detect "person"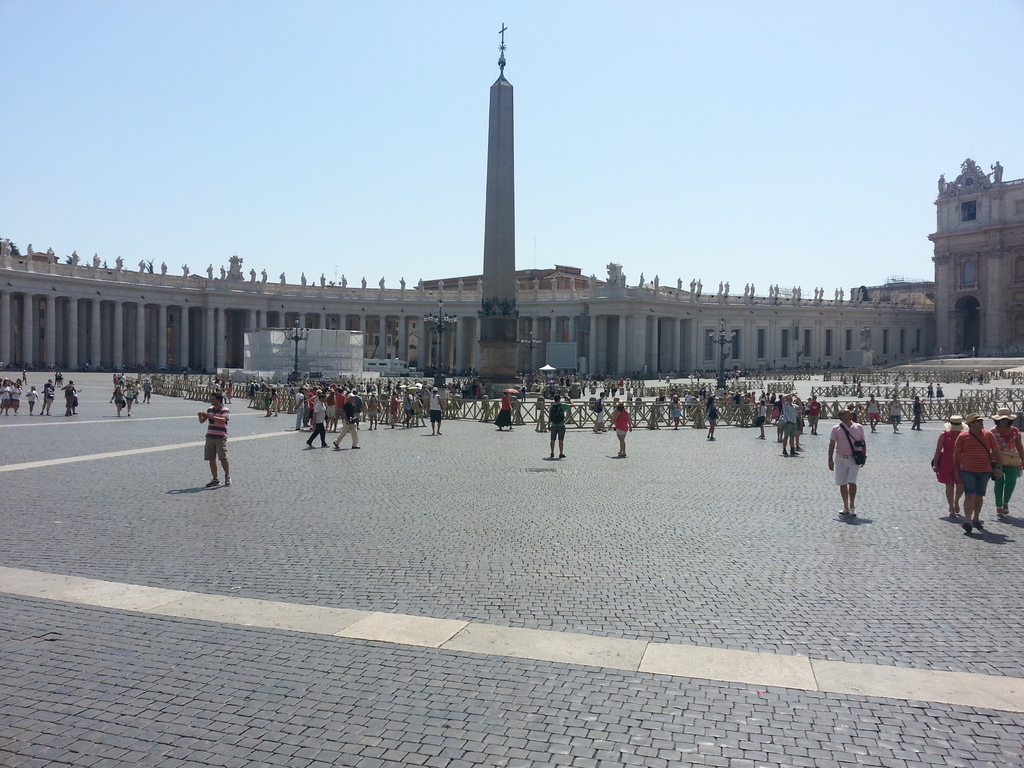
(x1=22, y1=241, x2=33, y2=259)
